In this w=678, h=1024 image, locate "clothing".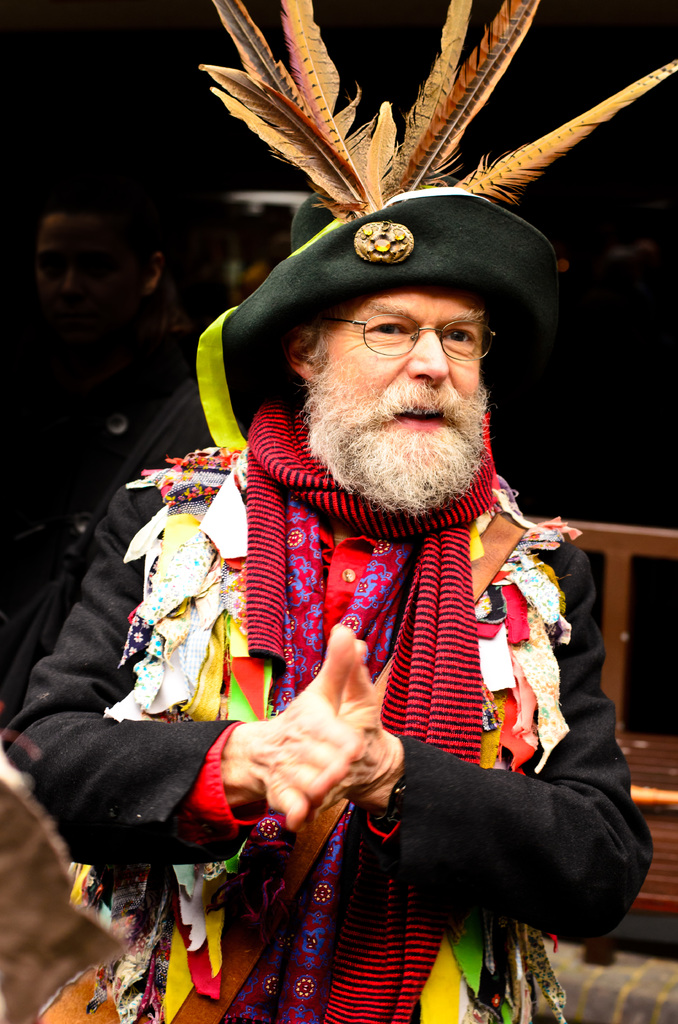
Bounding box: x1=0 y1=444 x2=656 y2=1023.
